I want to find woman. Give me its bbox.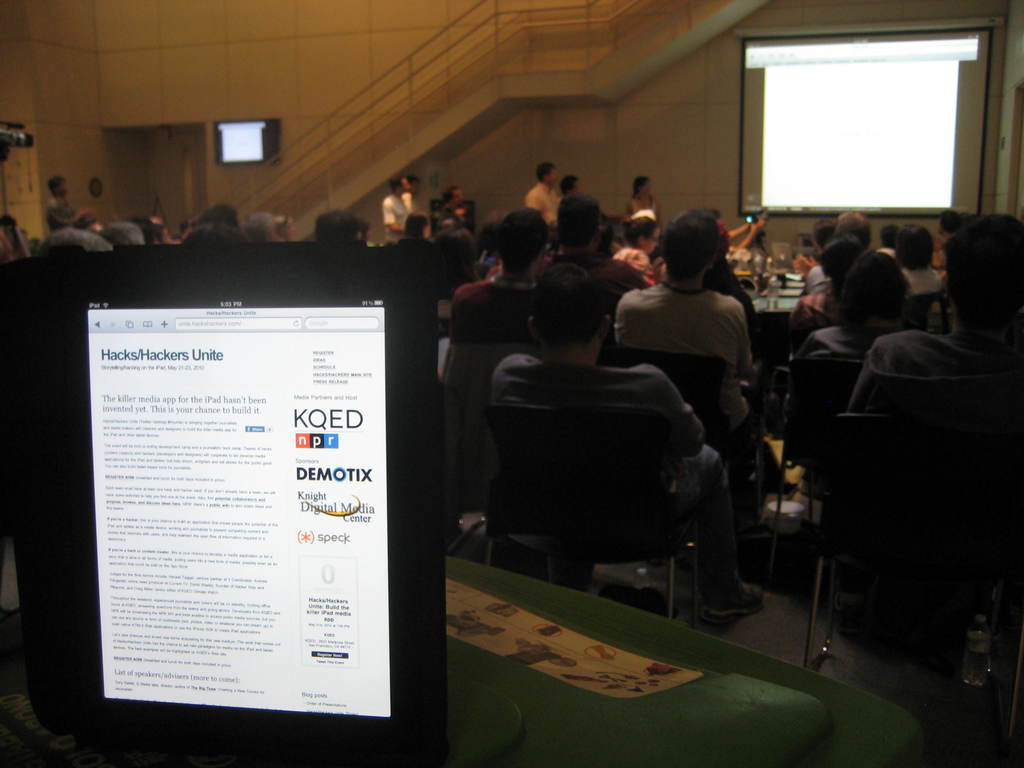
[x1=621, y1=174, x2=659, y2=226].
